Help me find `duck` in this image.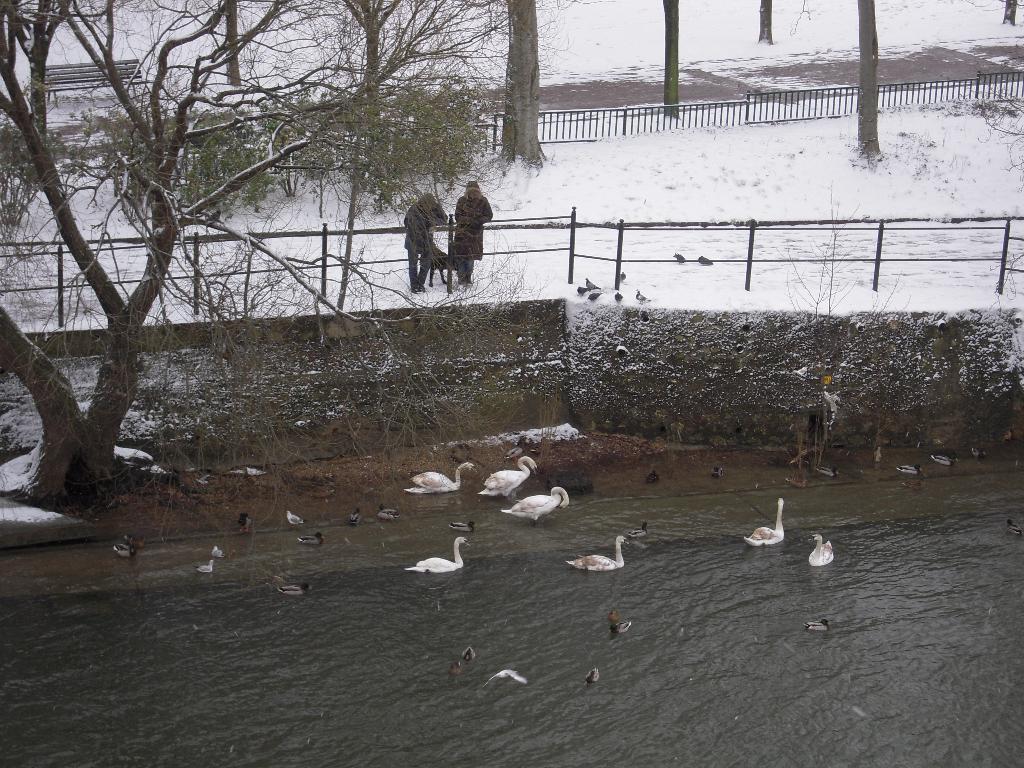
Found it: [x1=473, y1=450, x2=545, y2=497].
